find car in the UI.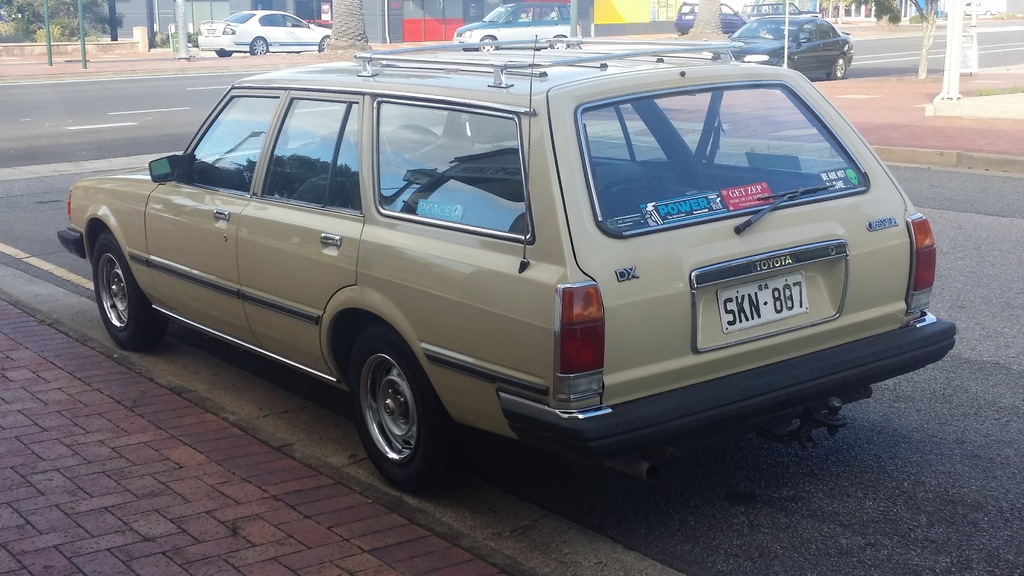
UI element at x1=61, y1=48, x2=961, y2=495.
